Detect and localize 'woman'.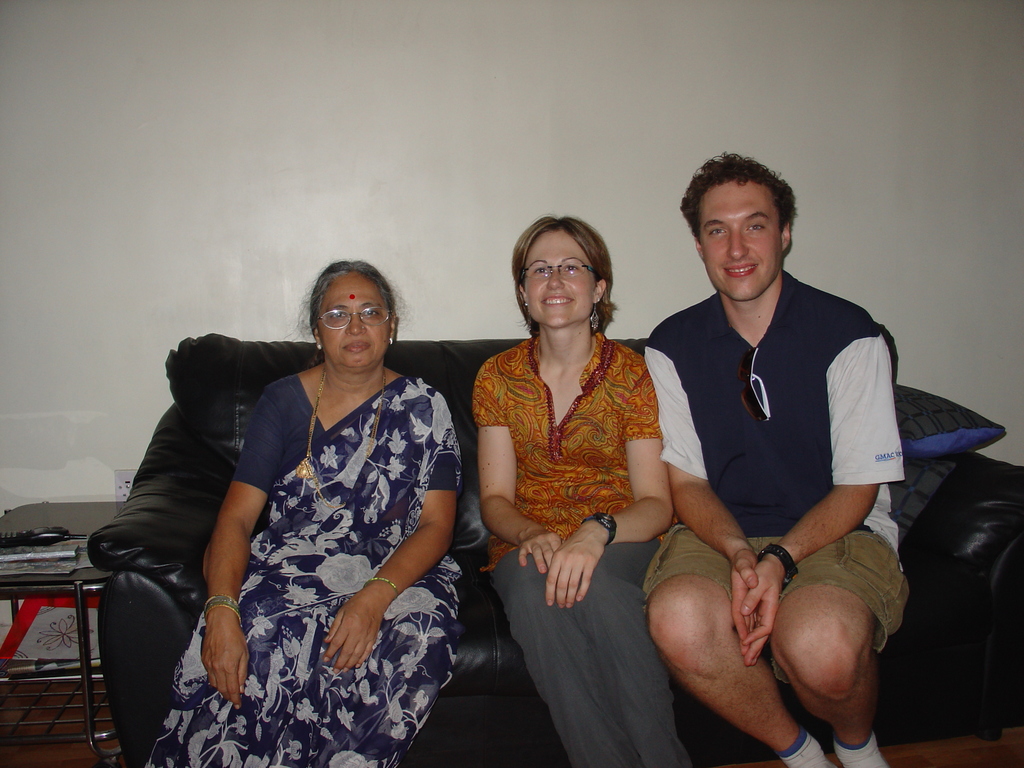
Localized at rect(472, 217, 689, 767).
